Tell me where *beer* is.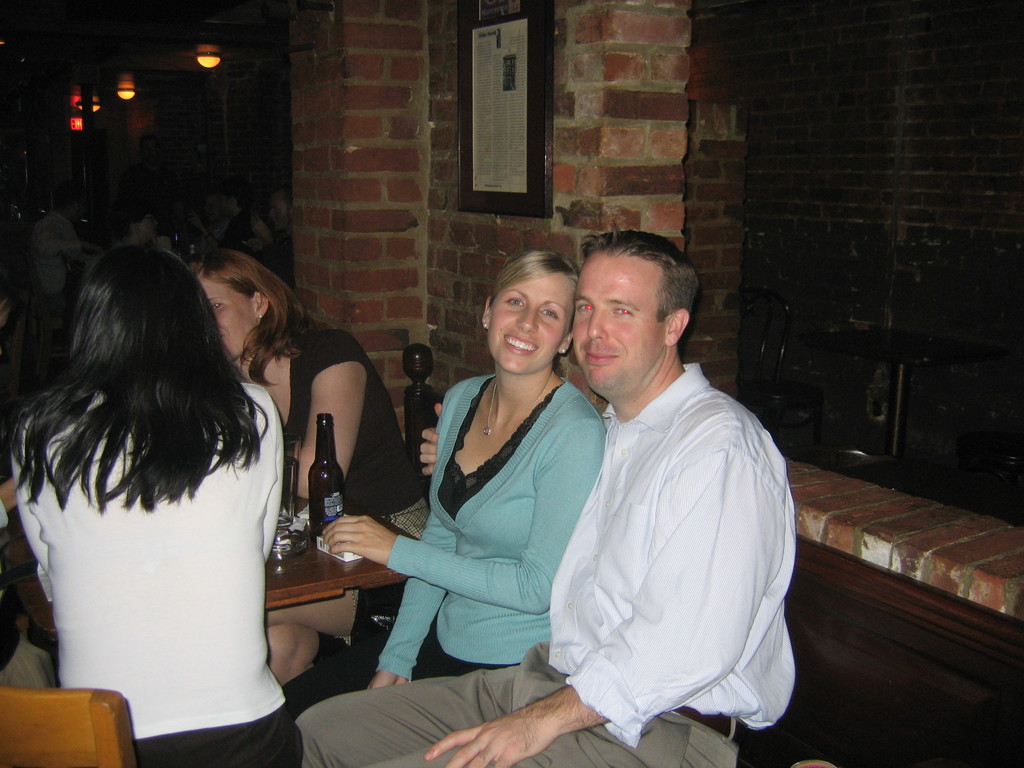
*beer* is at detection(307, 414, 344, 538).
